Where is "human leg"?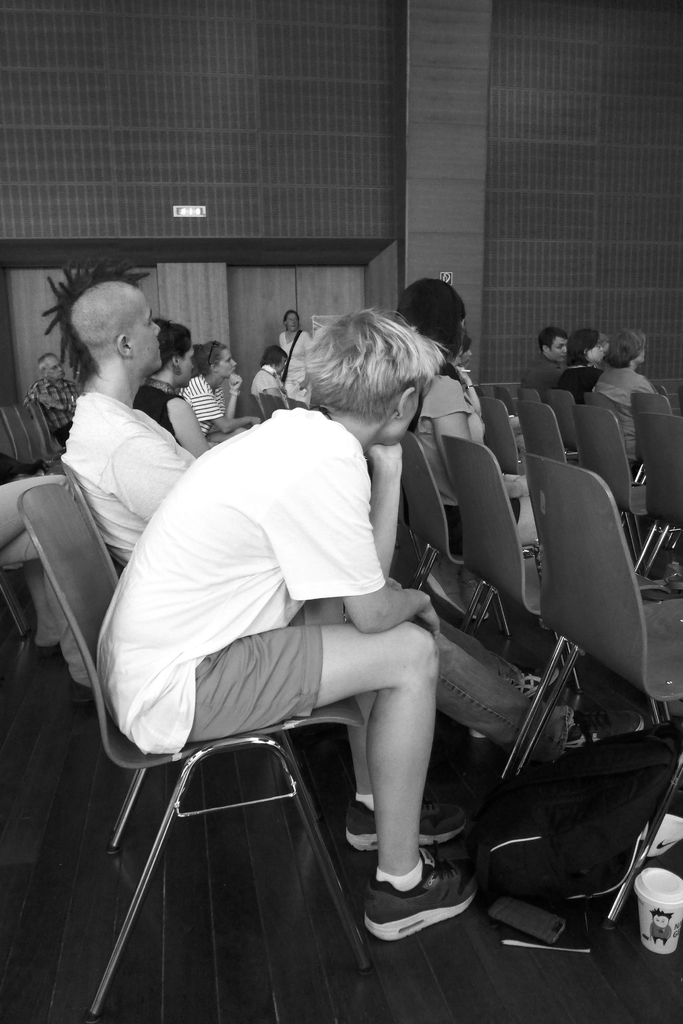
(0, 479, 72, 659).
